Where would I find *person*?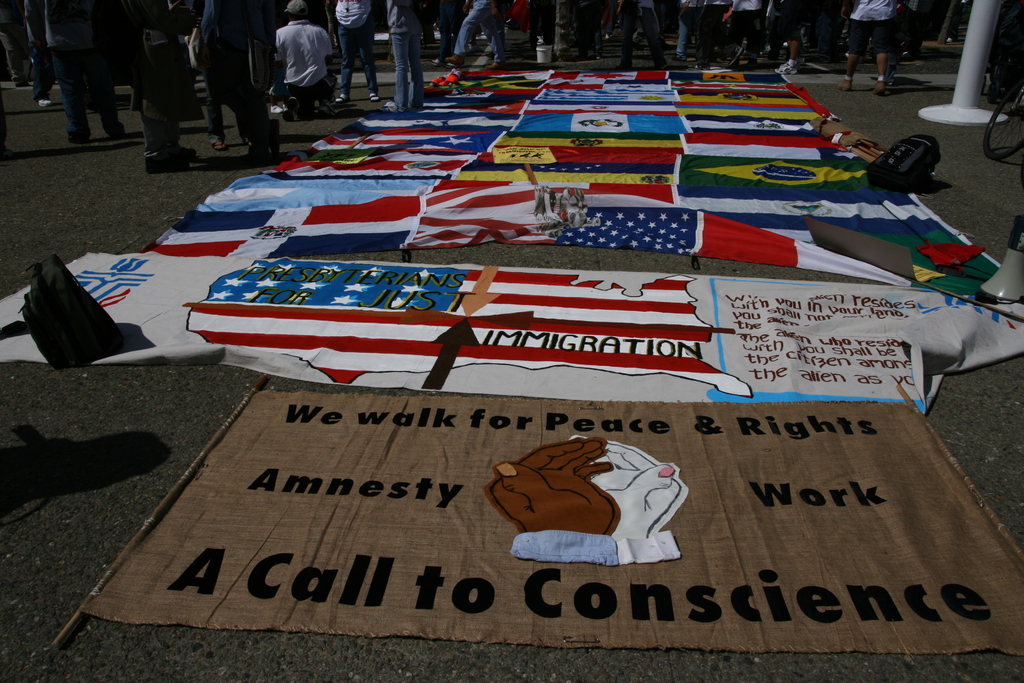
At select_region(834, 0, 900, 103).
